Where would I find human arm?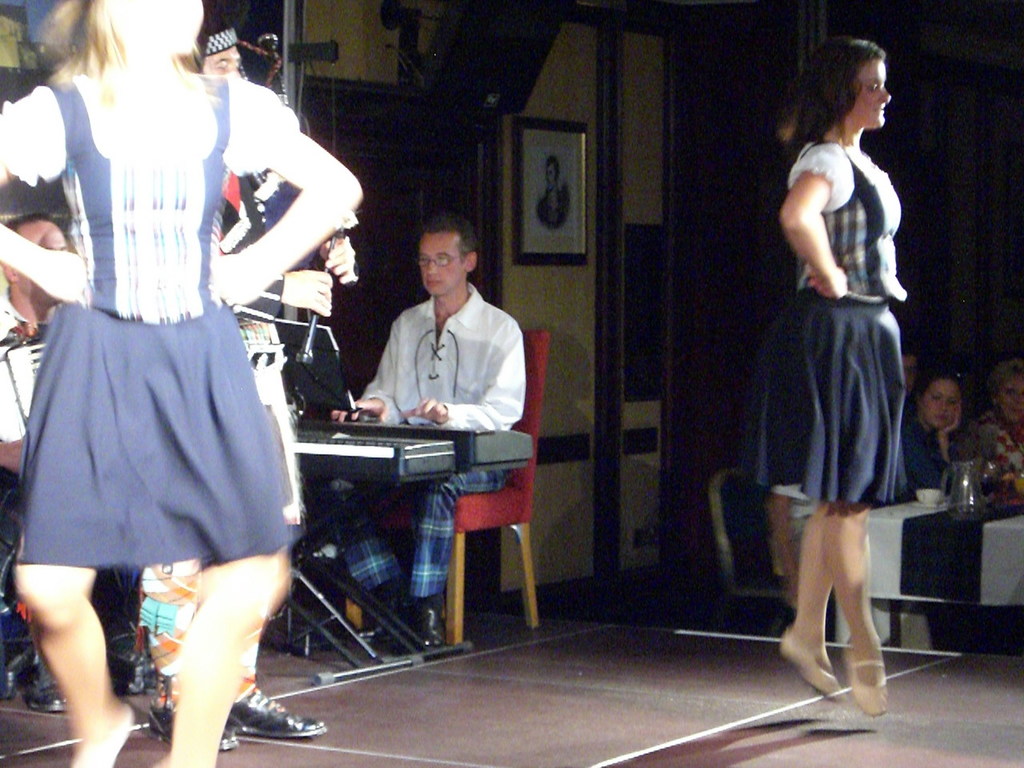
At region(786, 146, 870, 299).
